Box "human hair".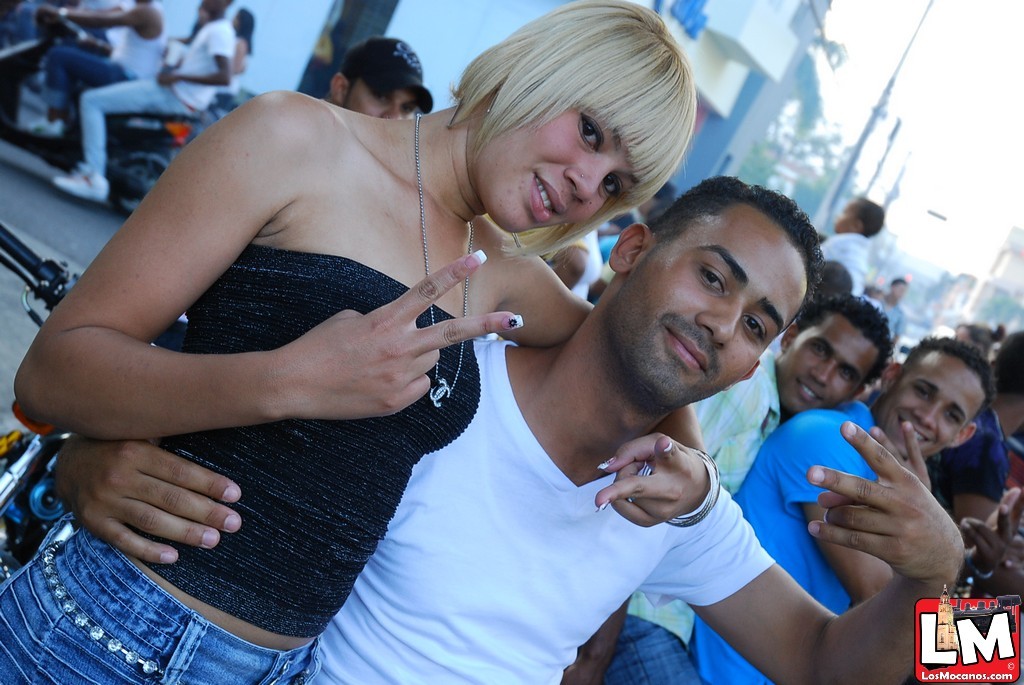
bbox=(905, 334, 997, 422).
